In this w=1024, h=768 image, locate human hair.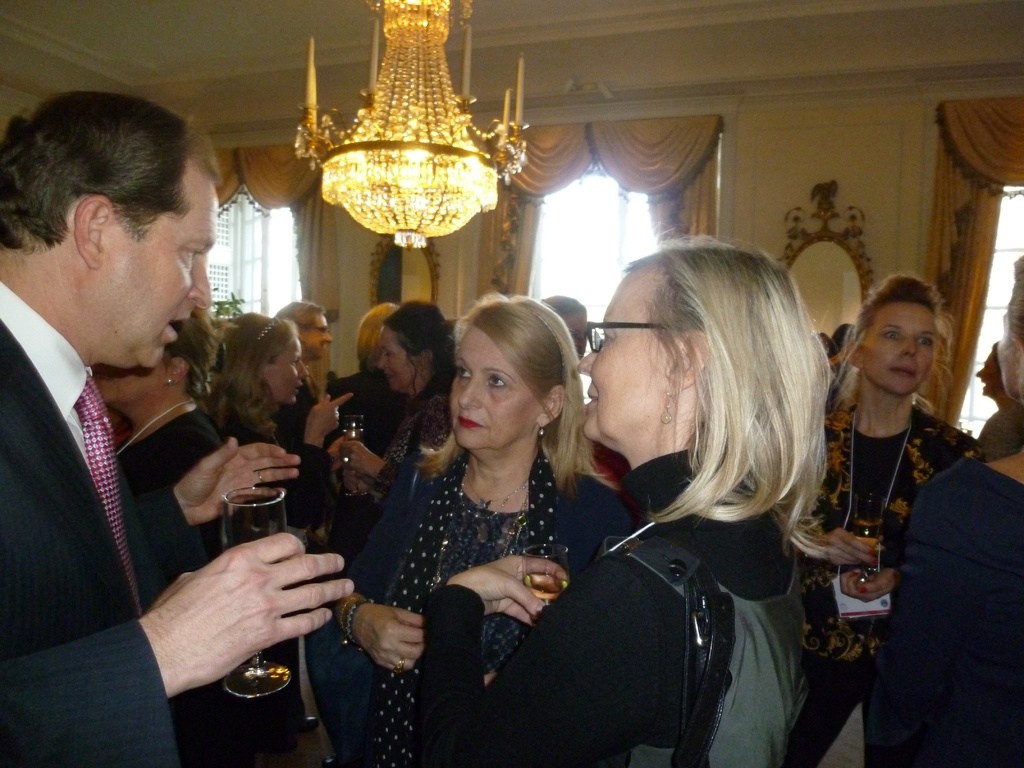
Bounding box: 833/324/852/356.
